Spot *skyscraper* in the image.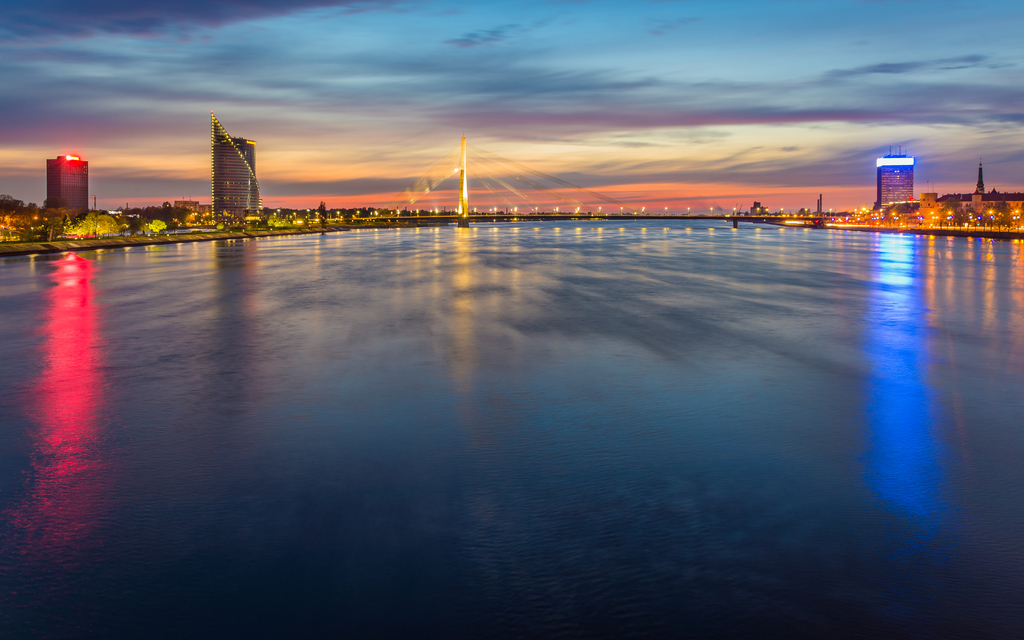
*skyscraper* found at 205 106 266 227.
